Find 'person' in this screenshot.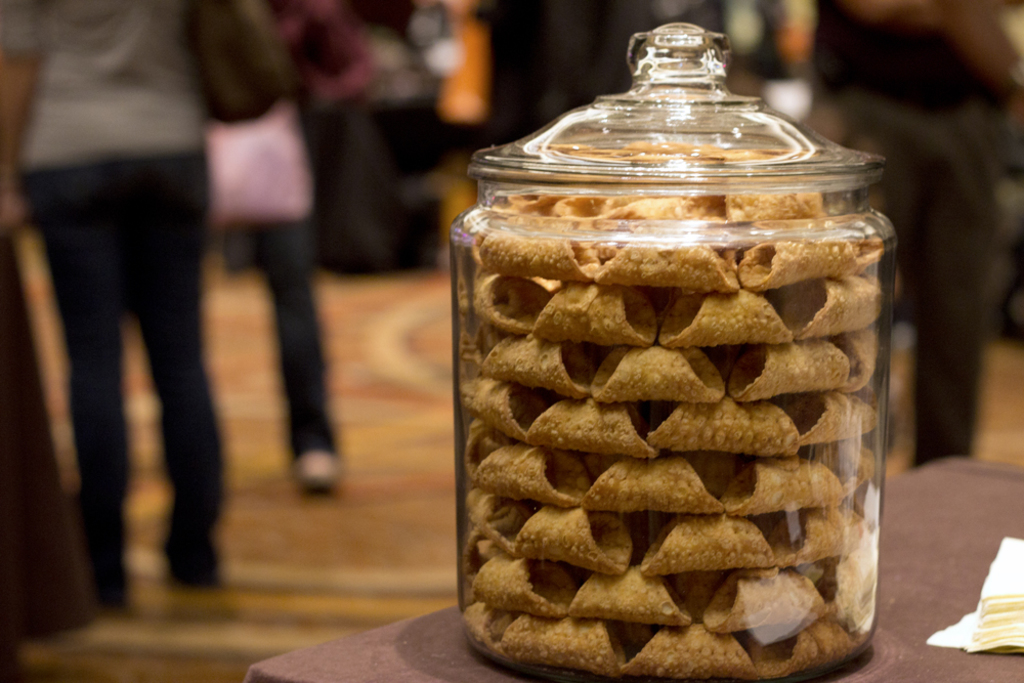
The bounding box for 'person' is <box>182,0,354,544</box>.
